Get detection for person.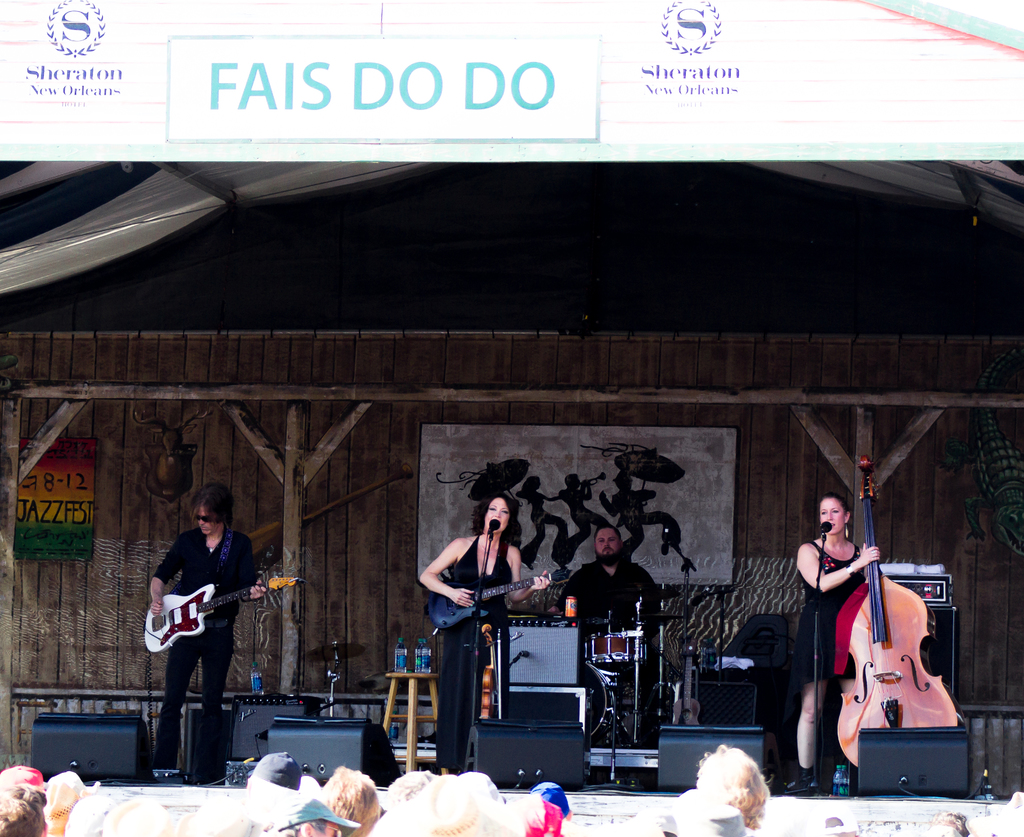
Detection: box(413, 492, 557, 777).
